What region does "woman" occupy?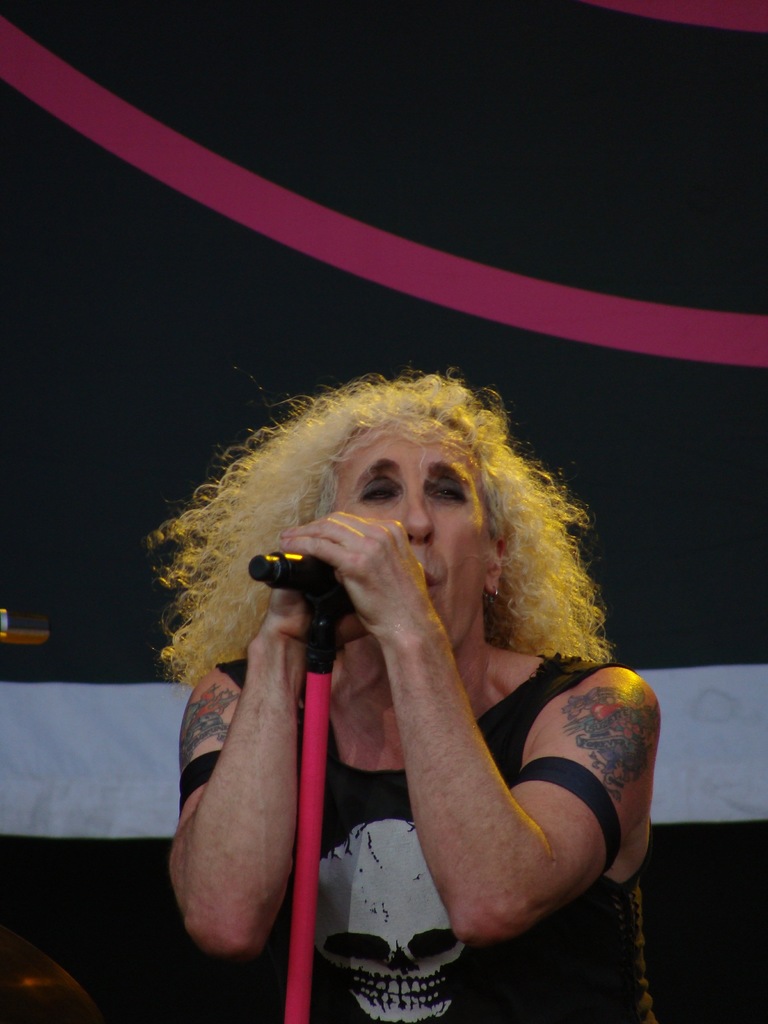
(left=127, top=310, right=682, bottom=993).
